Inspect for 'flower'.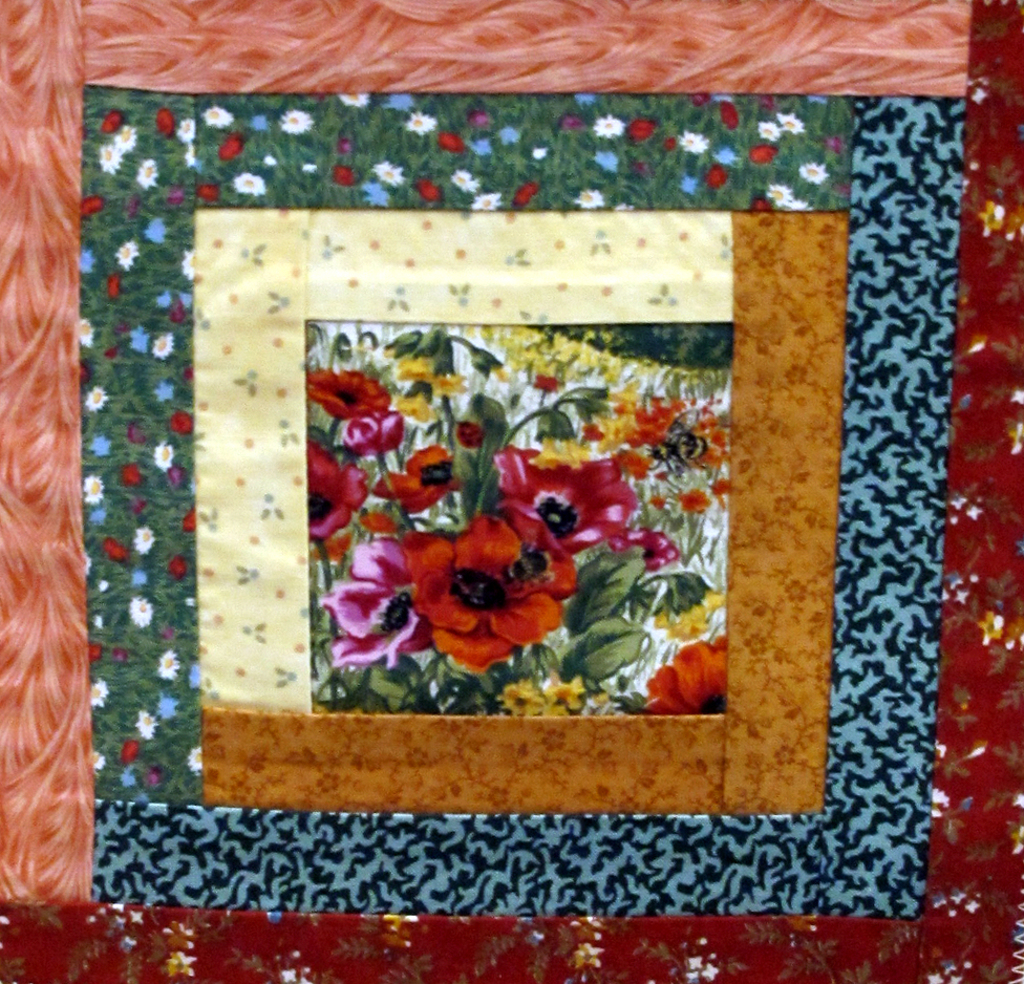
Inspection: [x1=177, y1=292, x2=194, y2=313].
